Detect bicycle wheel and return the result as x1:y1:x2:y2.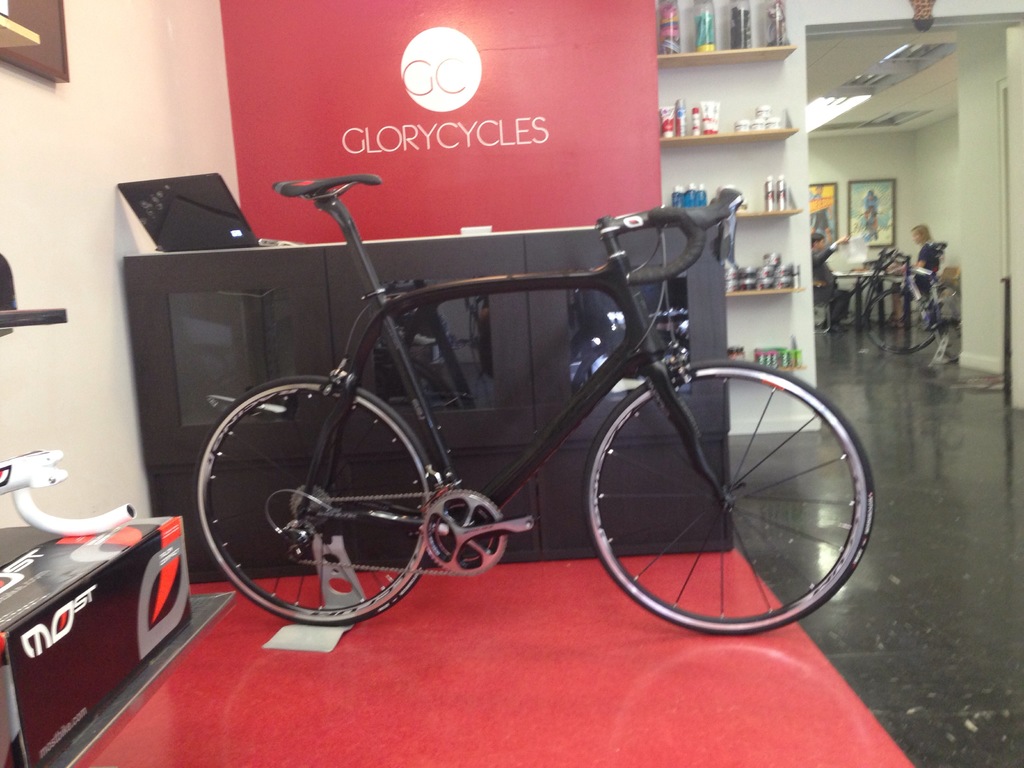
587:363:884:634.
